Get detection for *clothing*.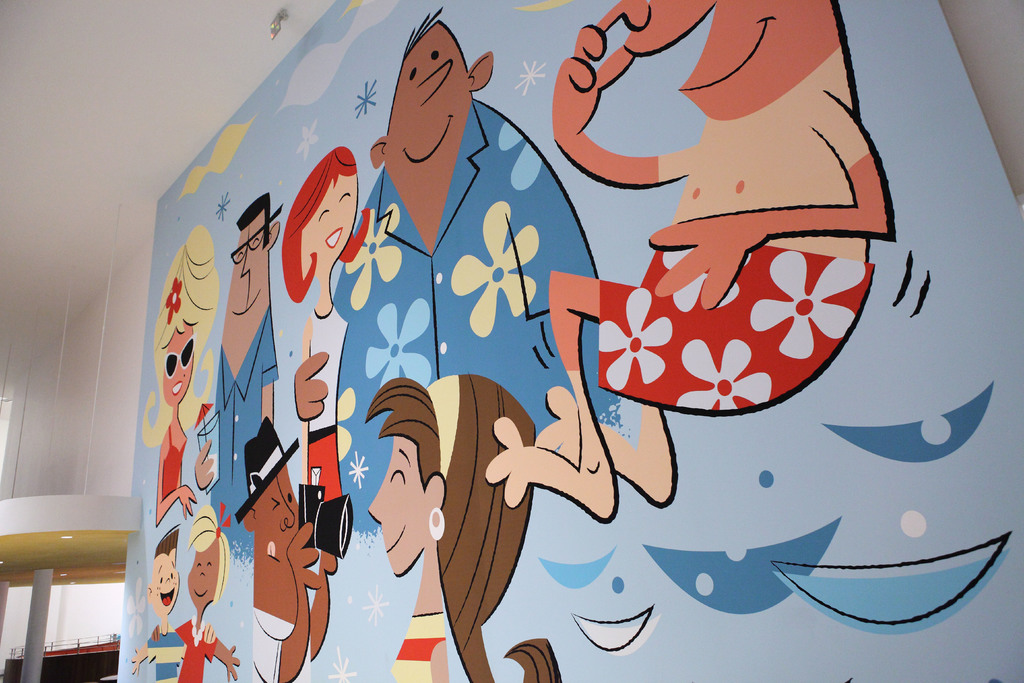
Detection: (308,311,346,498).
